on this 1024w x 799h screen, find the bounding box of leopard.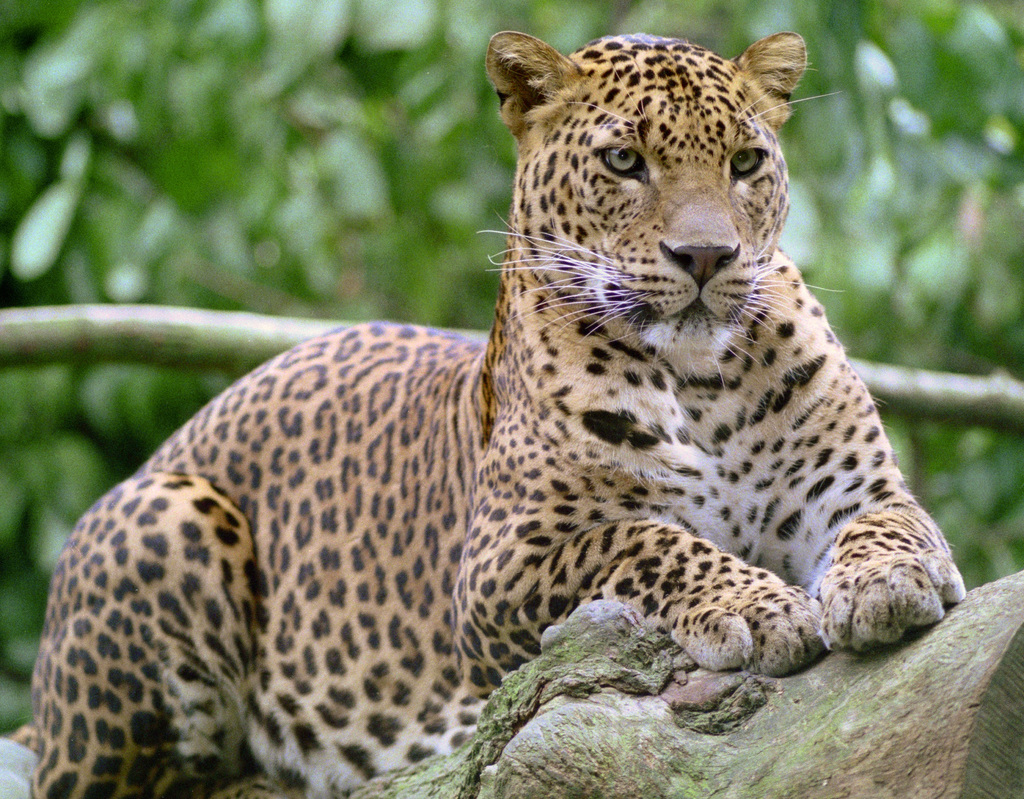
Bounding box: {"x1": 3, "y1": 27, "x2": 966, "y2": 798}.
